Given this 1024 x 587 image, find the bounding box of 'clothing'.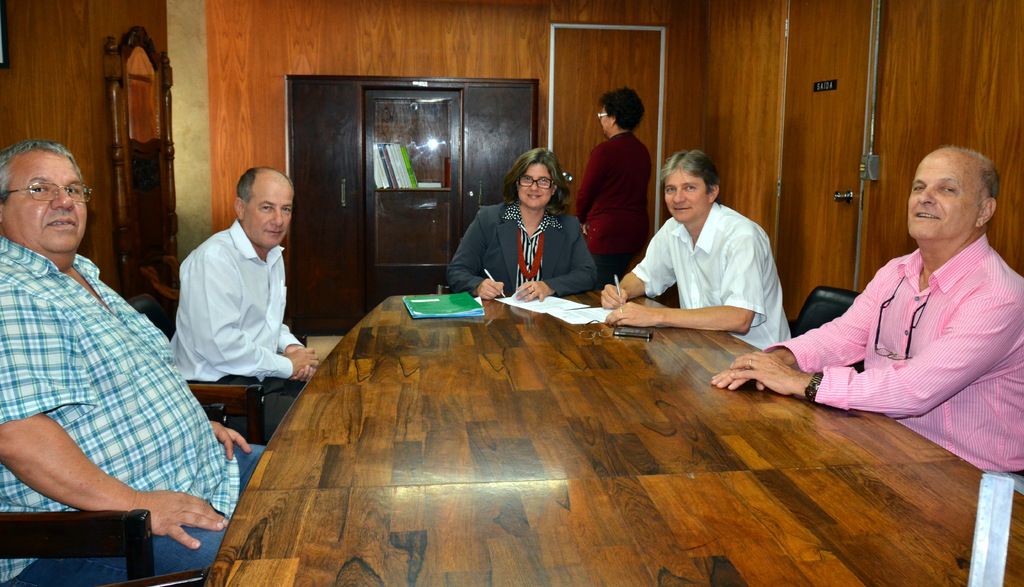
{"left": 455, "top": 186, "right": 598, "bottom": 292}.
